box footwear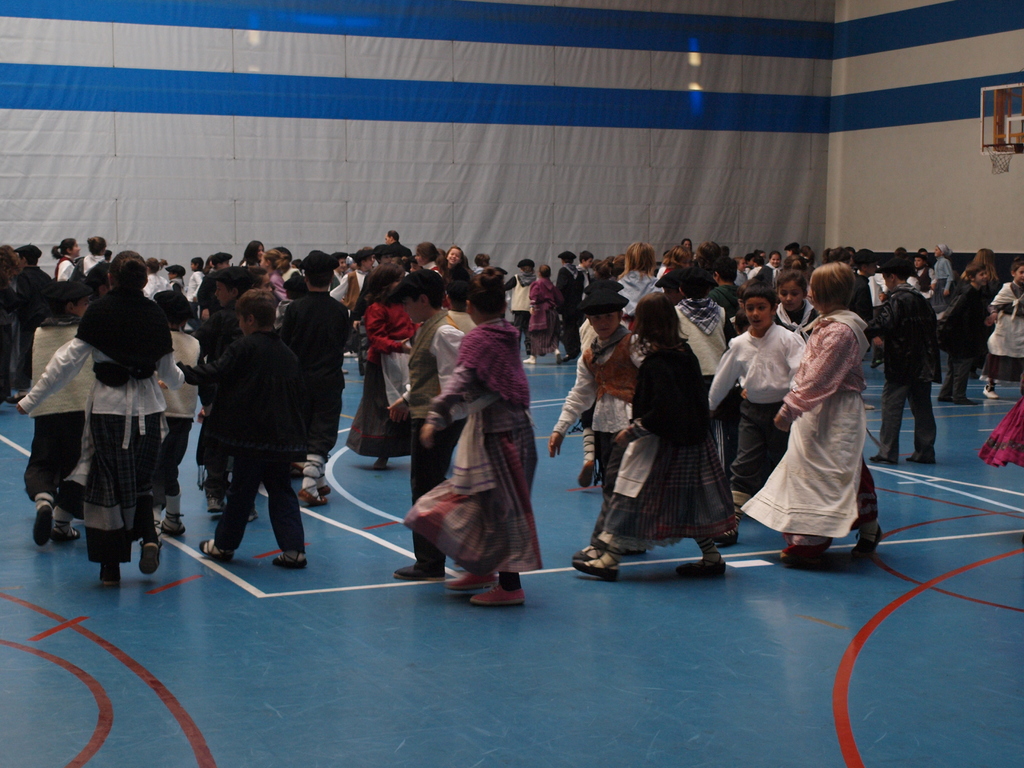
(left=102, top=560, right=115, bottom=585)
